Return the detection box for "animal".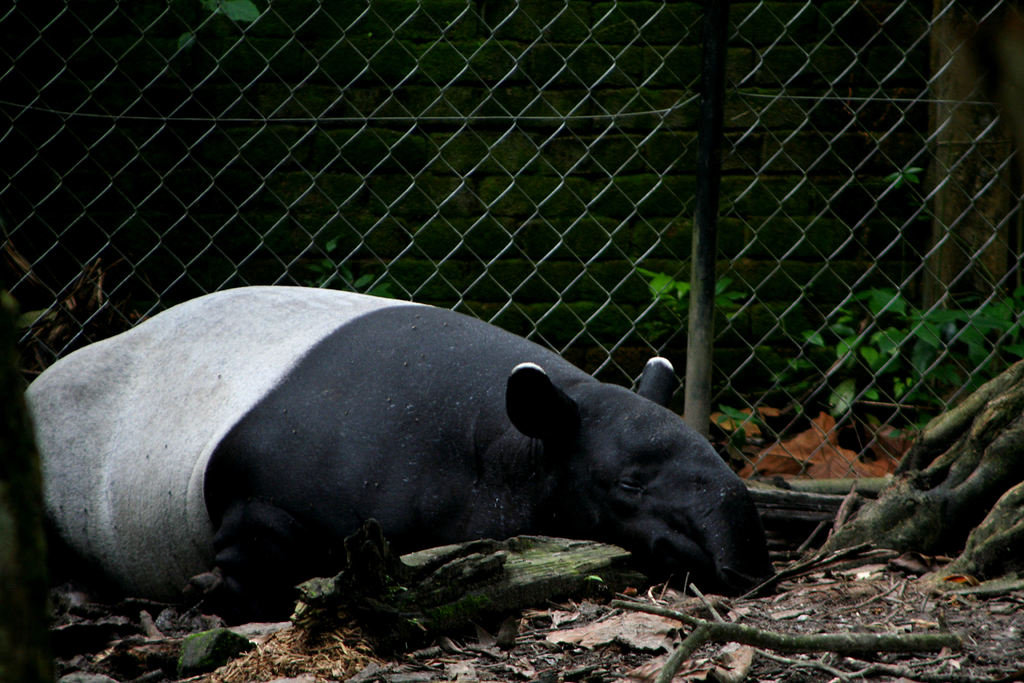
20/285/777/591.
